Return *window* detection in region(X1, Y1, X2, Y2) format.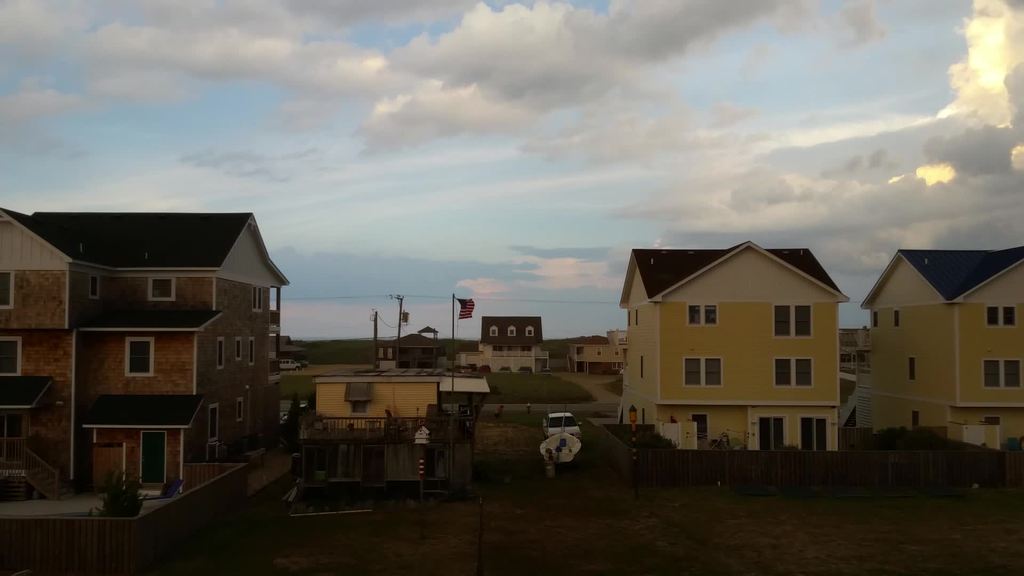
region(491, 326, 499, 340).
